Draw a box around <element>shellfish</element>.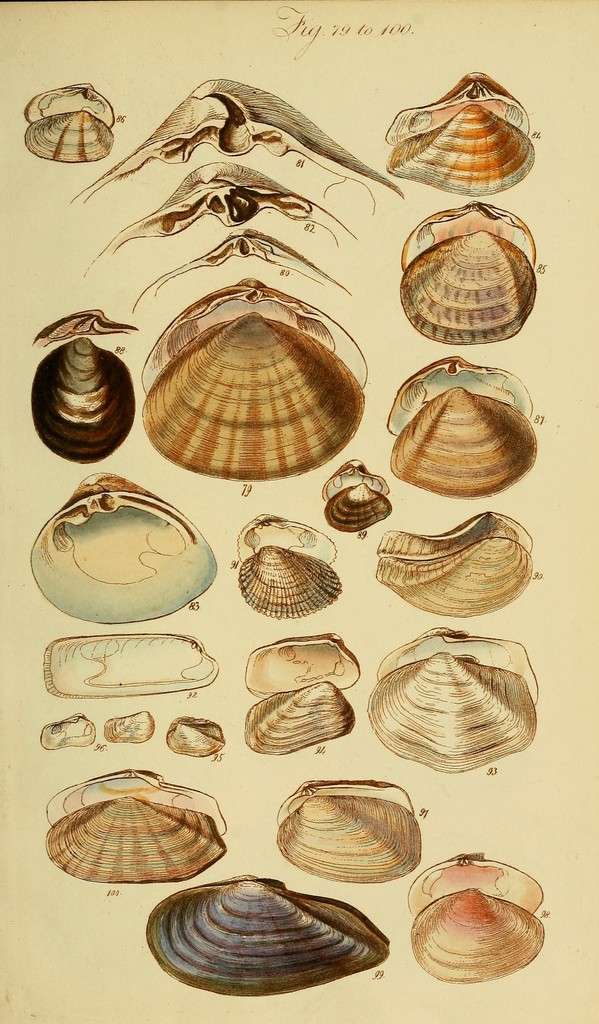
{"x1": 22, "y1": 80, "x2": 122, "y2": 168}.
